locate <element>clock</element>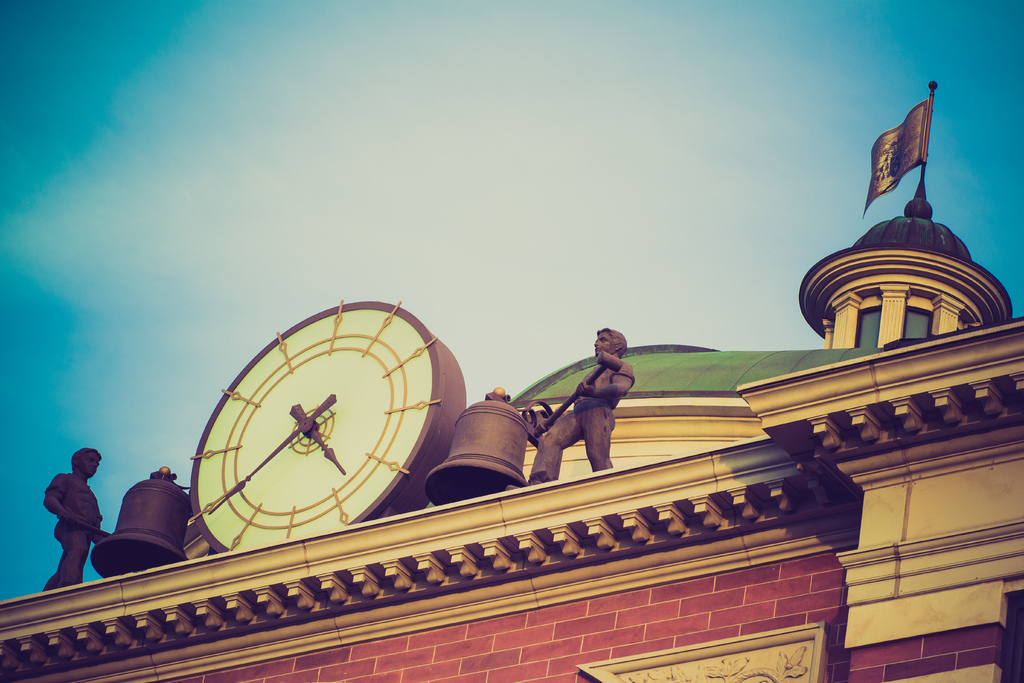
185,305,456,558
